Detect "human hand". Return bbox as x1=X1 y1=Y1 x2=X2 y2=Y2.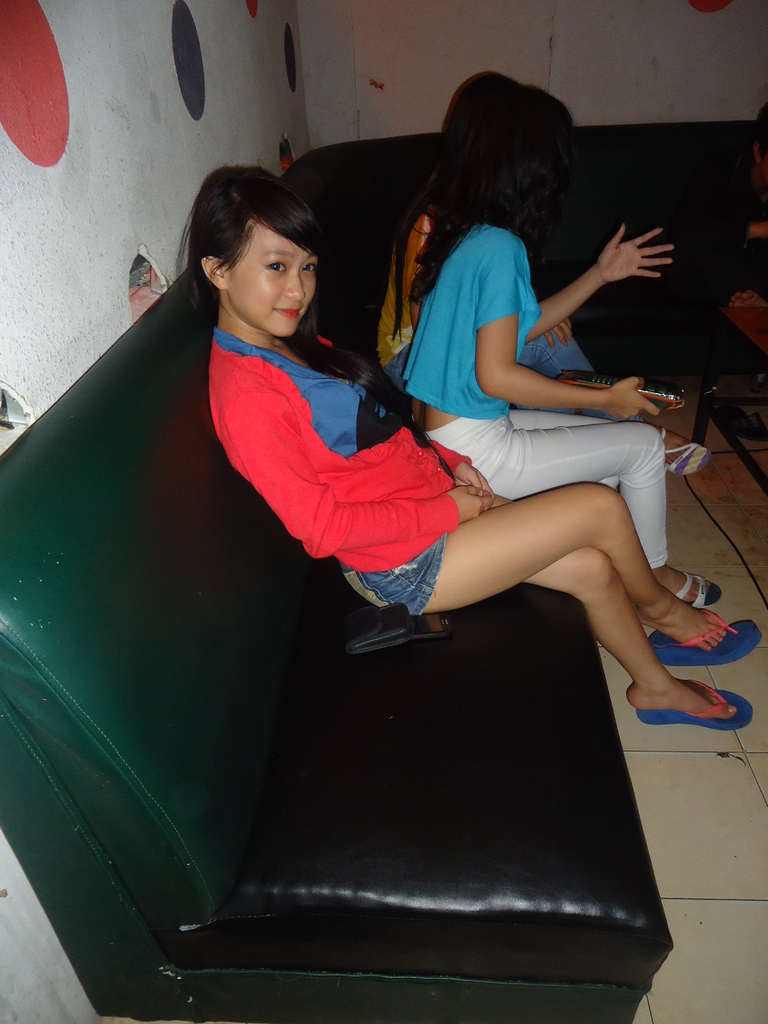
x1=456 y1=463 x2=497 y2=496.
